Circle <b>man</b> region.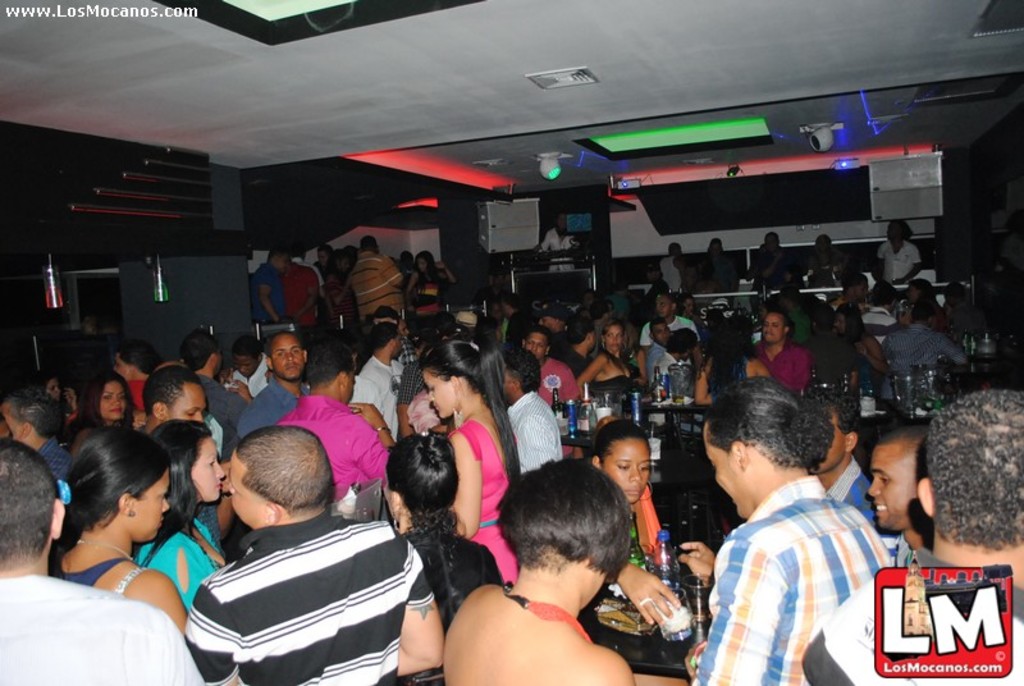
Region: (left=133, top=366, right=214, bottom=435).
